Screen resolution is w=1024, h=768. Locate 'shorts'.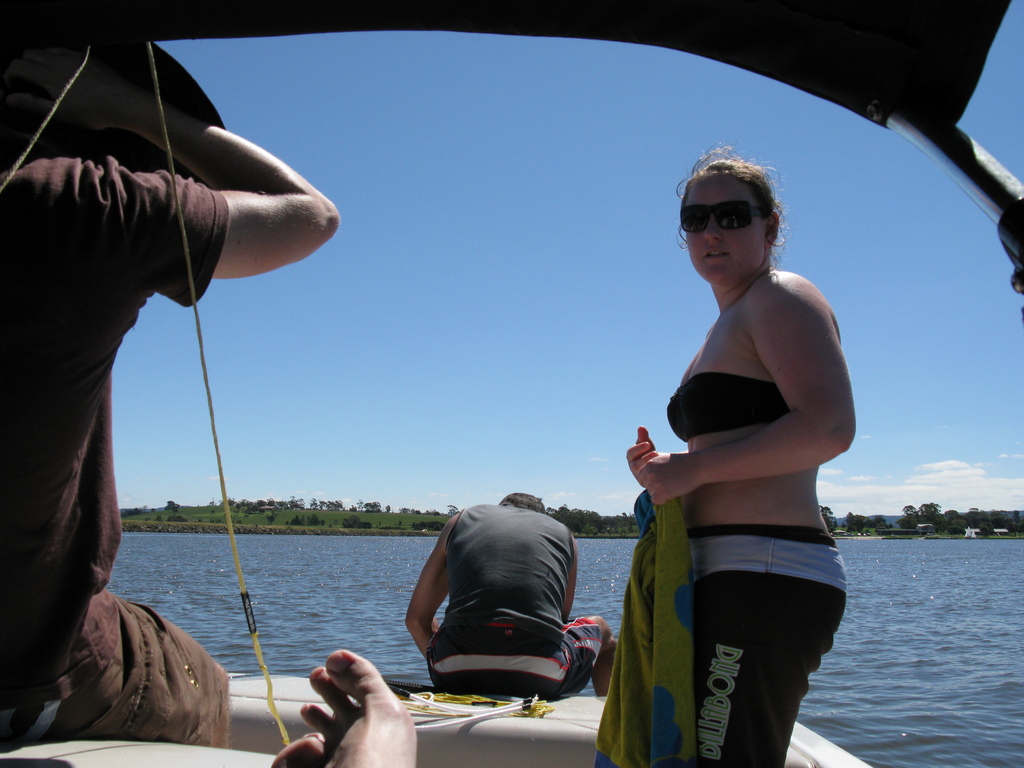
pyautogui.locateOnScreen(0, 600, 232, 744).
